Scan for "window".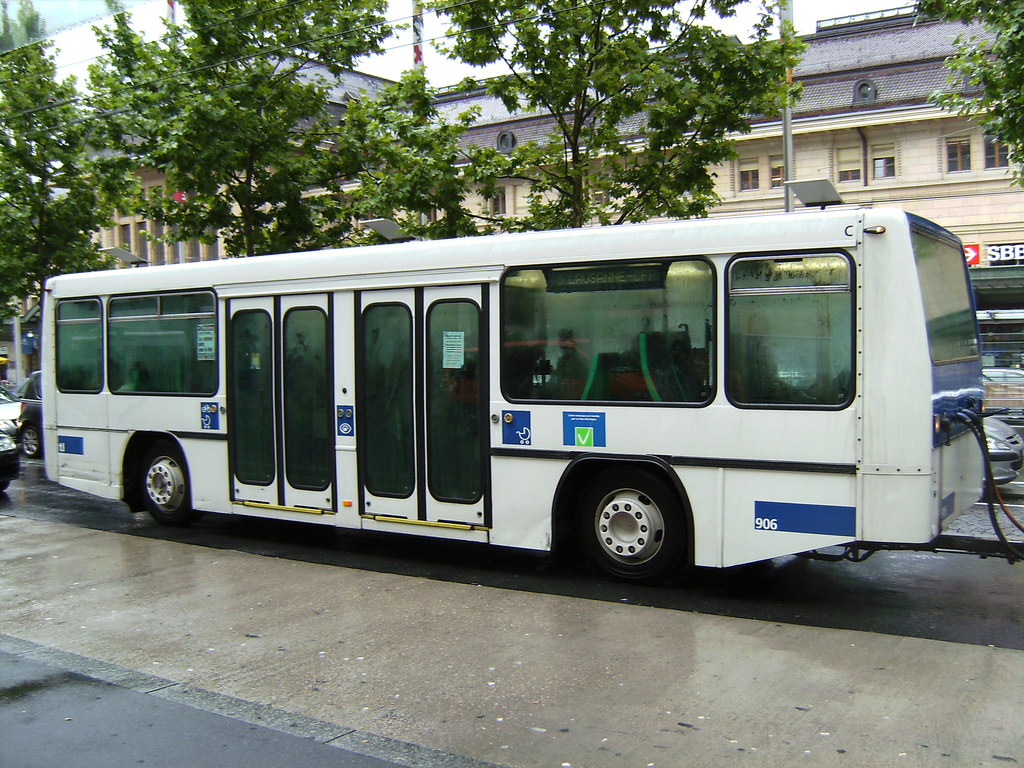
Scan result: detection(872, 146, 900, 179).
